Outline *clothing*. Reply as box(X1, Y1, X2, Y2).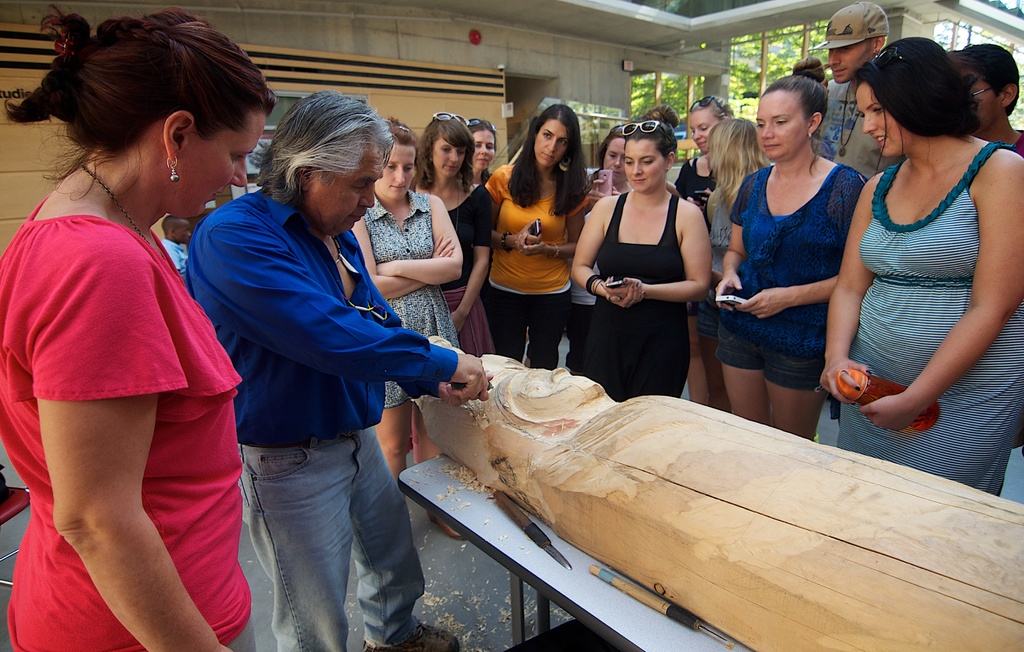
box(598, 186, 698, 404).
